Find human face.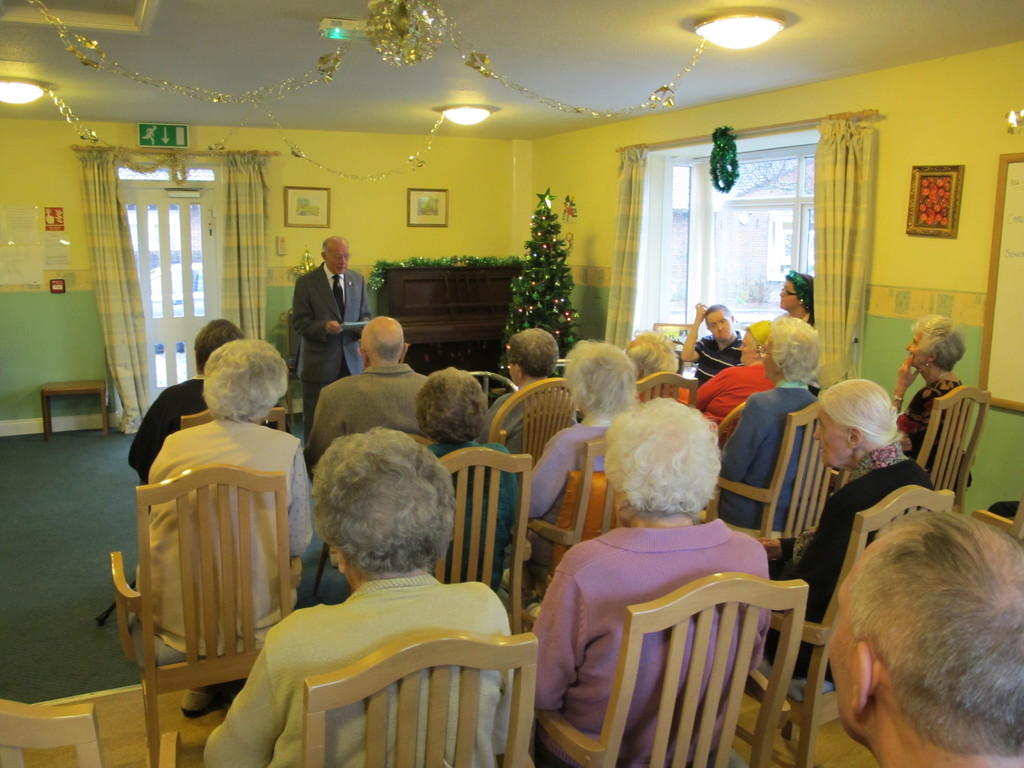
326/245/349/276.
